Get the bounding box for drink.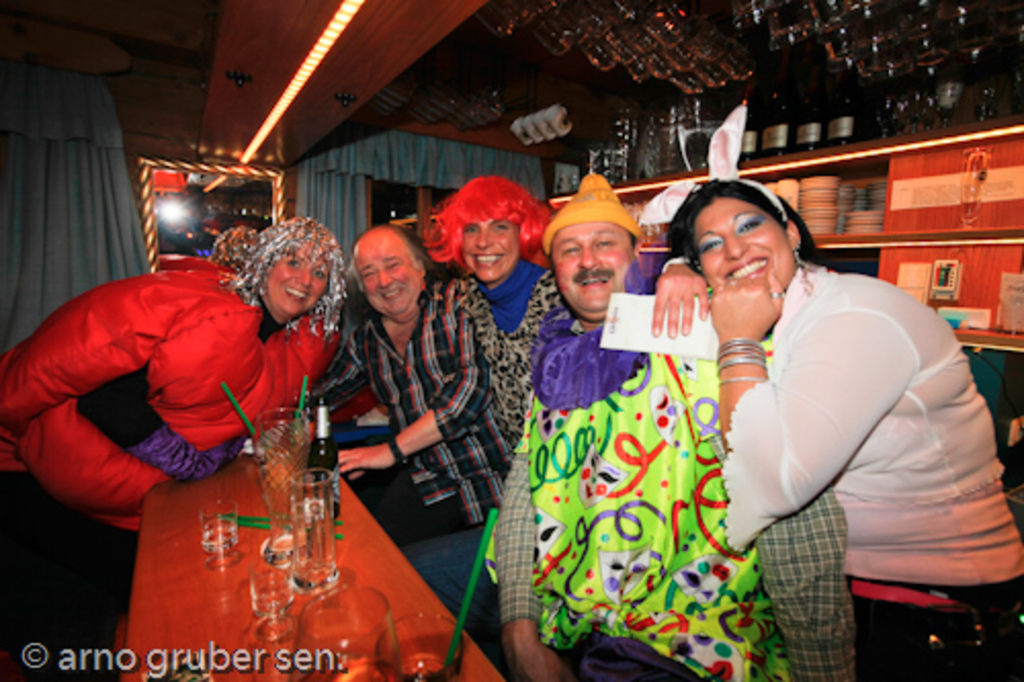
detection(393, 653, 453, 680).
